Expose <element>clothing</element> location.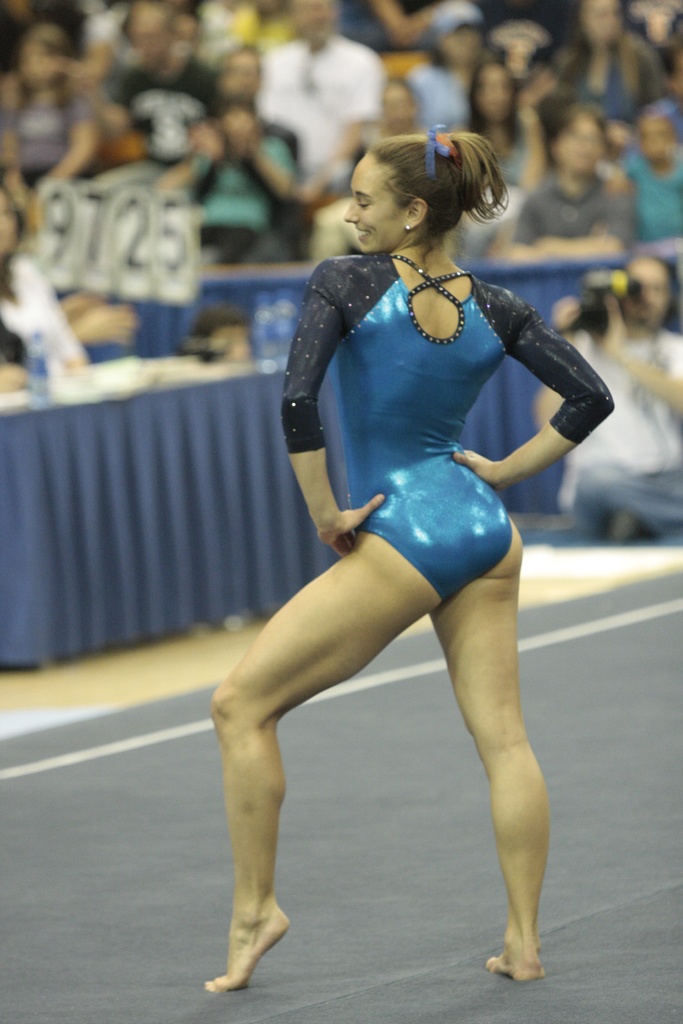
Exposed at x1=407, y1=0, x2=477, y2=171.
